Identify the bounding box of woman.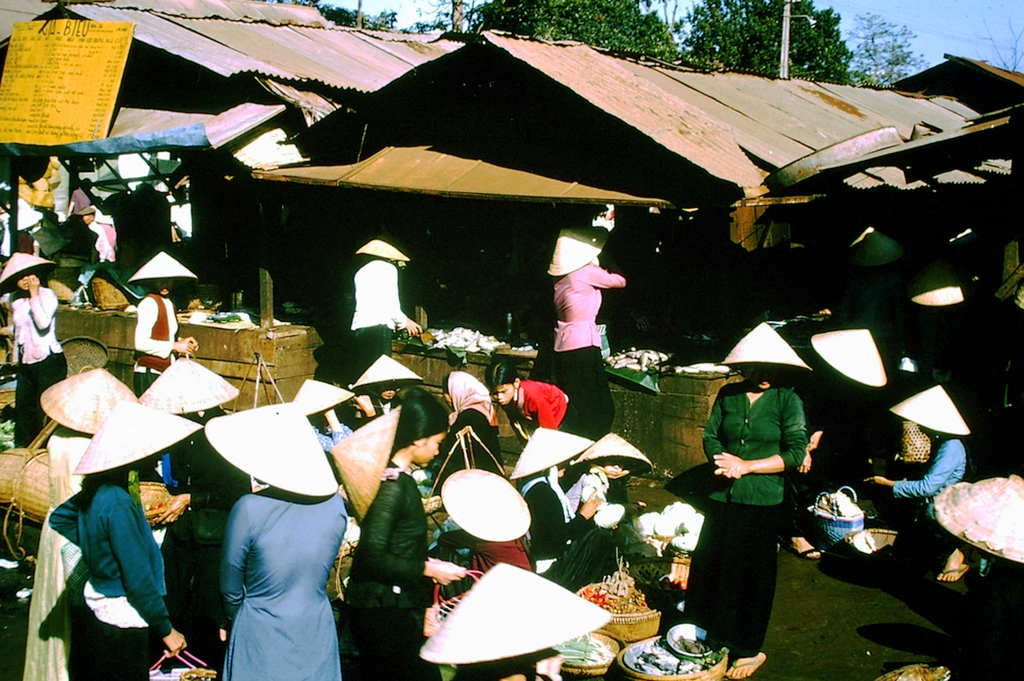
locate(24, 367, 139, 680).
